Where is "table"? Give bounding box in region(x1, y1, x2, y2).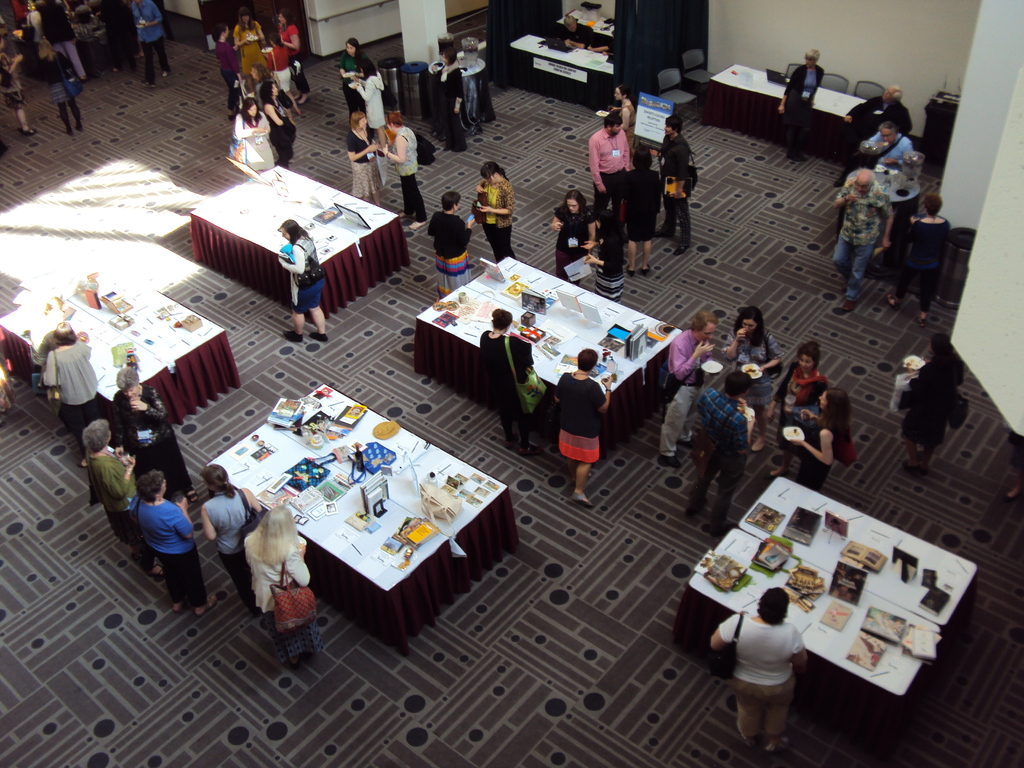
region(412, 289, 638, 460).
